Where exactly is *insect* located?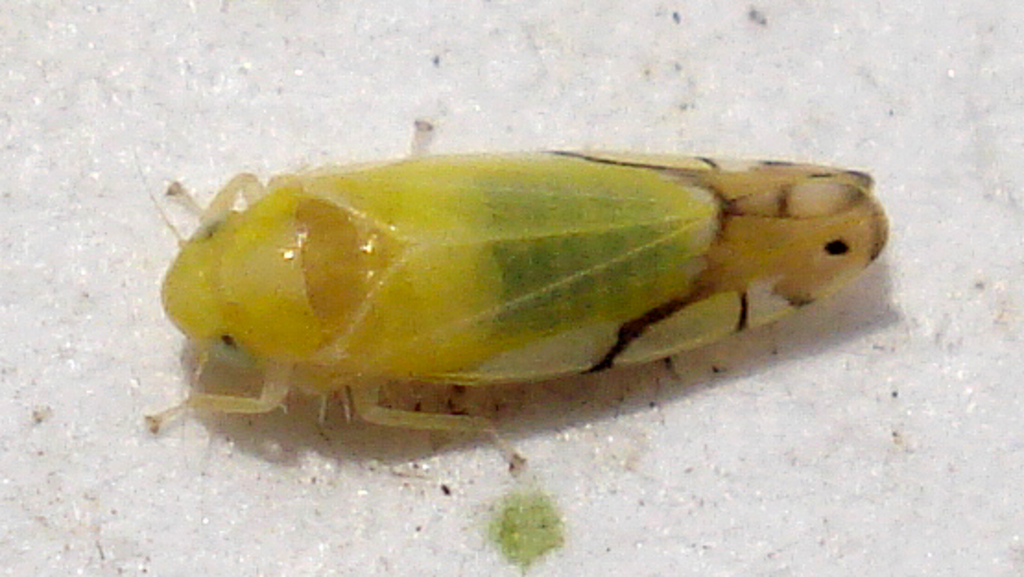
Its bounding box is pyautogui.locateOnScreen(135, 118, 889, 474).
